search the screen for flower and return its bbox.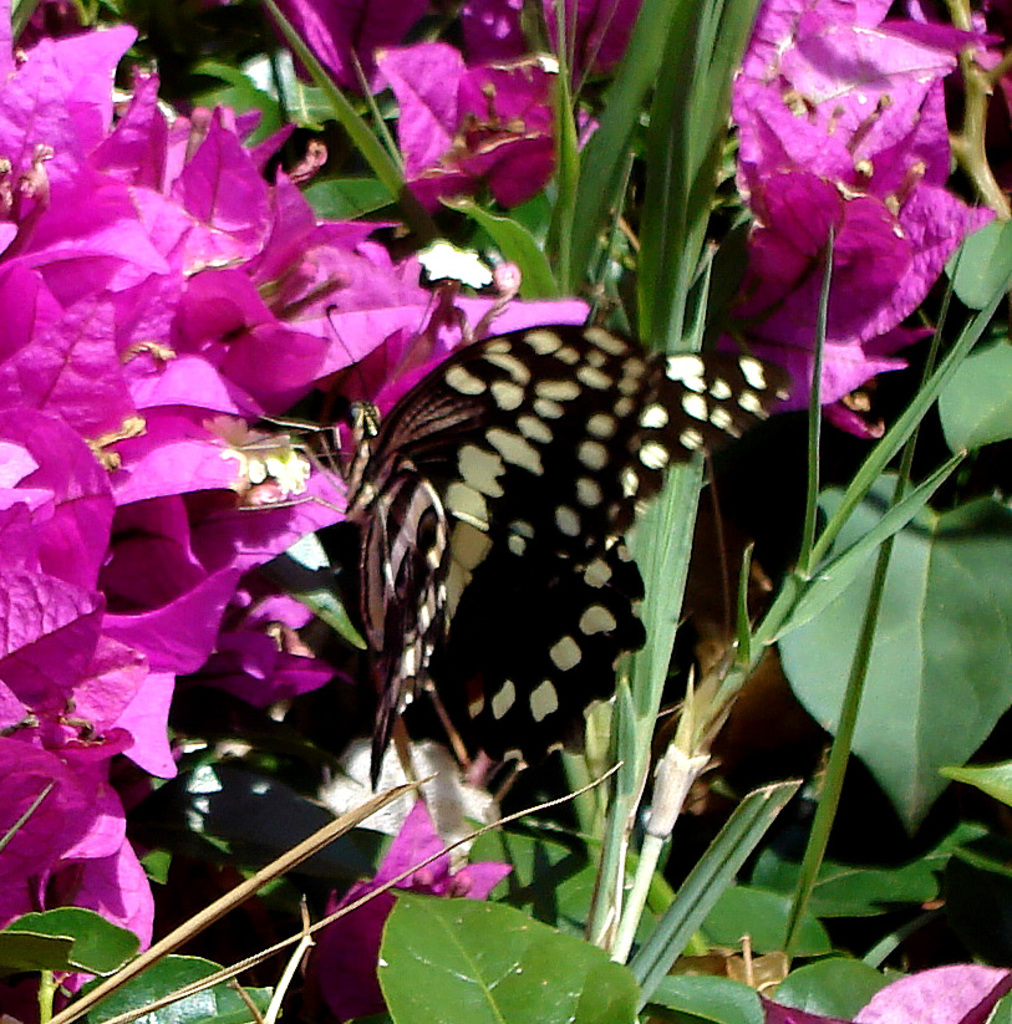
Found: bbox=[309, 799, 507, 1017].
